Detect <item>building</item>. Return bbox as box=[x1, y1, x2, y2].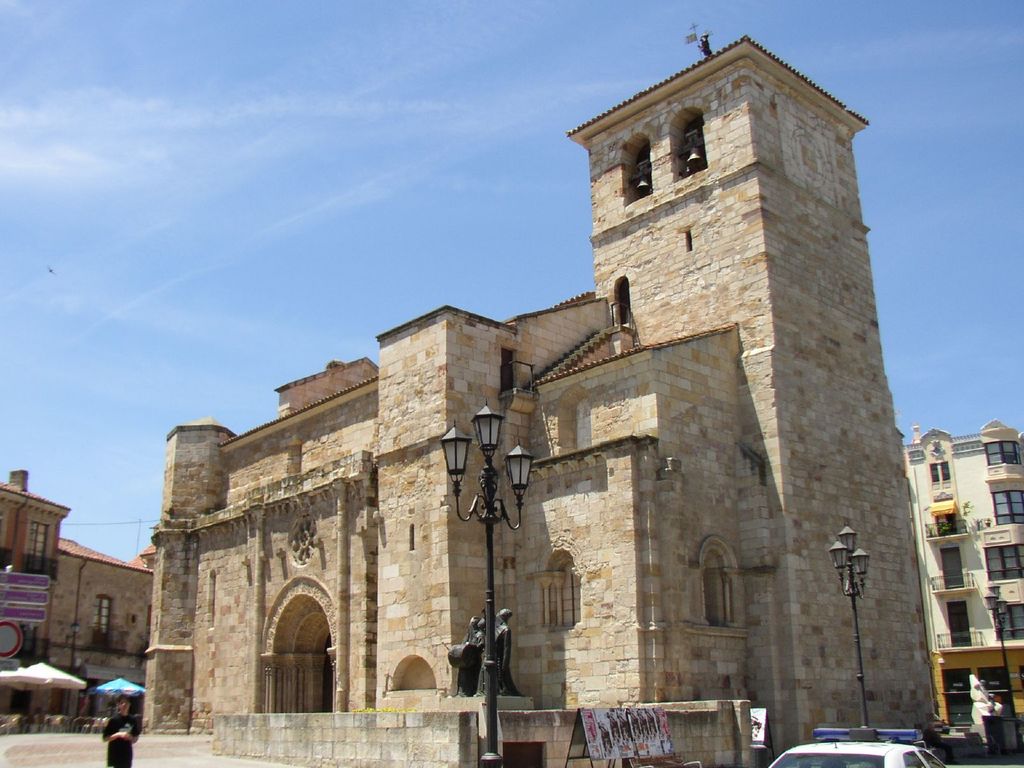
box=[897, 404, 1022, 726].
